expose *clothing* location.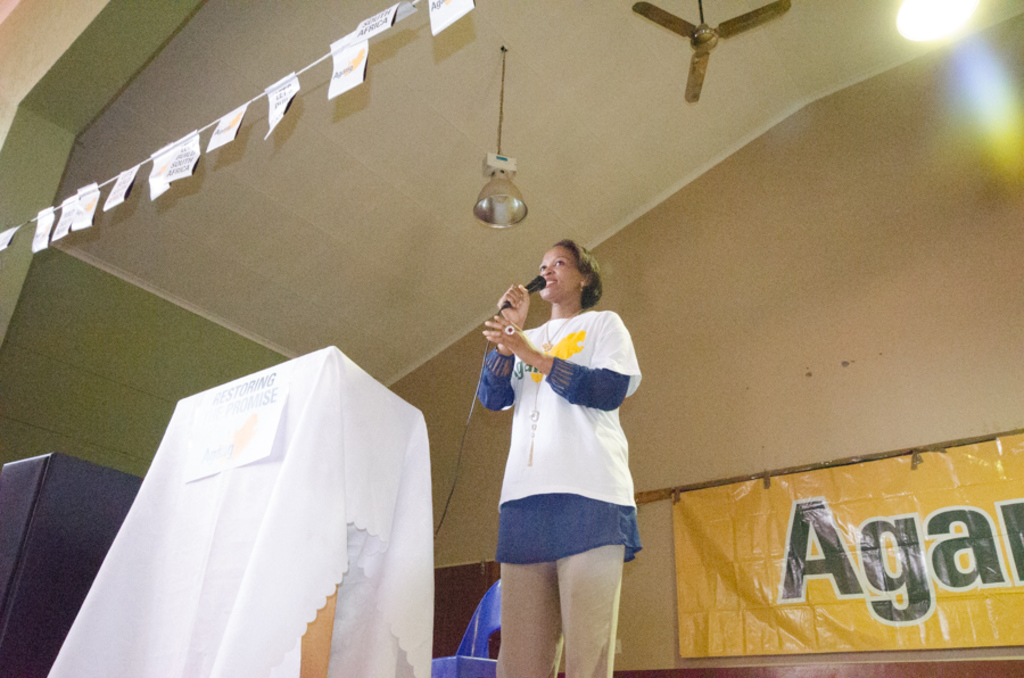
Exposed at bbox(472, 296, 631, 553).
